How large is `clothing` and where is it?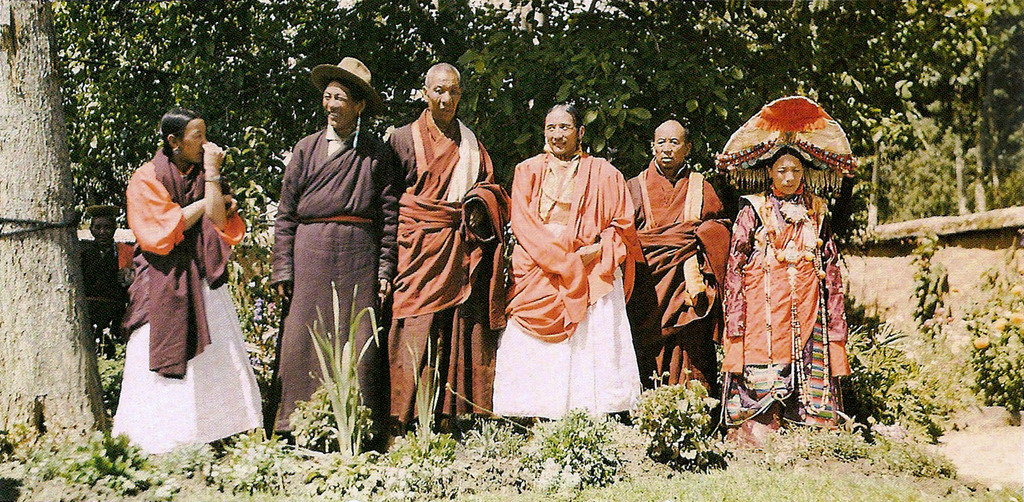
Bounding box: [385,102,514,432].
